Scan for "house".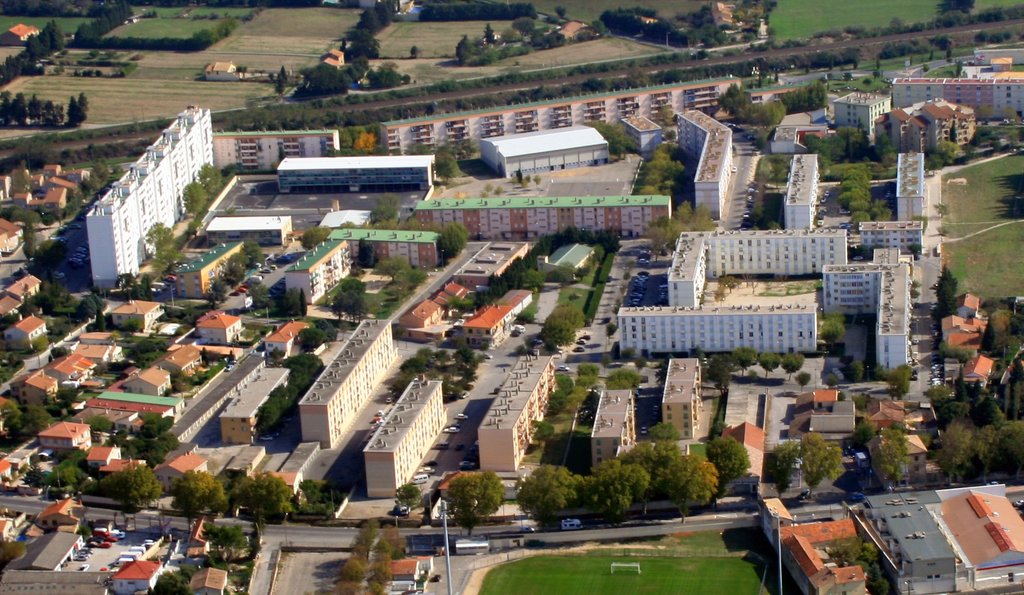
Scan result: crop(881, 88, 975, 153).
